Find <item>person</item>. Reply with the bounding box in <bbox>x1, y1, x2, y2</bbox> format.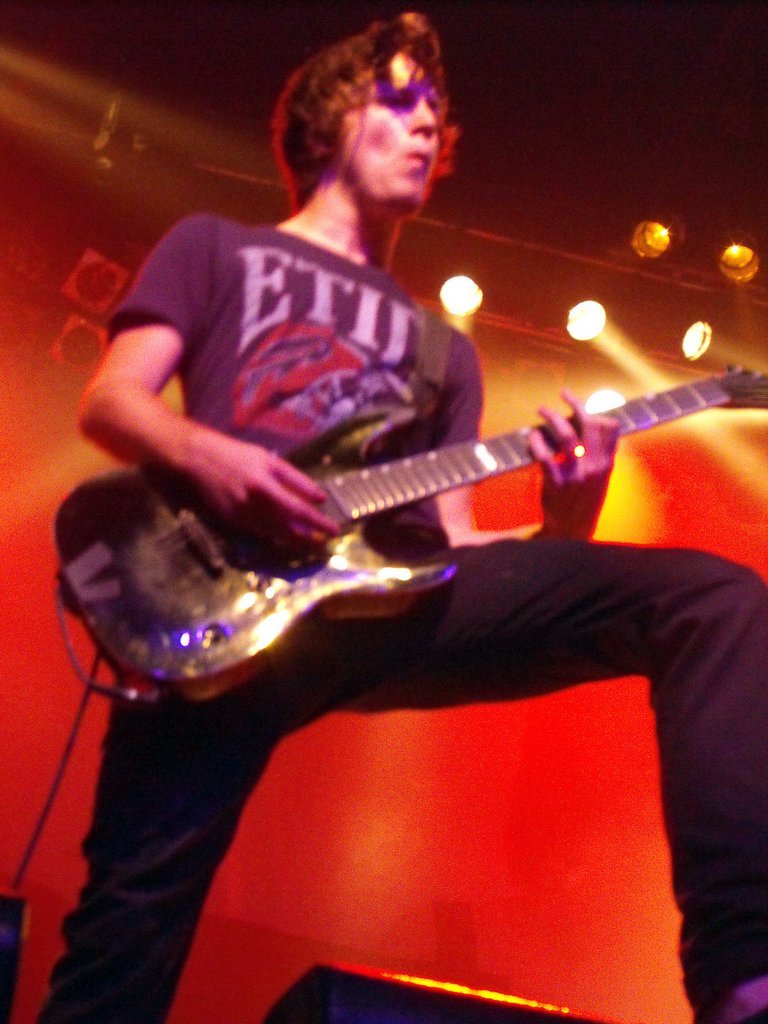
<bbox>37, 10, 767, 1023</bbox>.
